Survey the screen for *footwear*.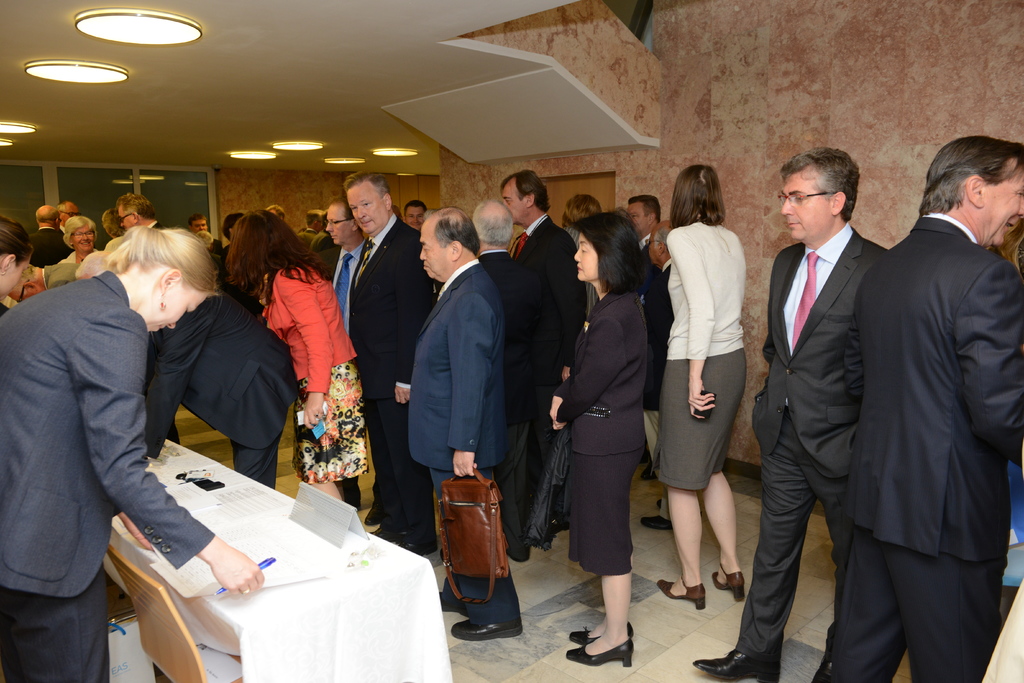
Survey found: x1=694, y1=646, x2=785, y2=679.
